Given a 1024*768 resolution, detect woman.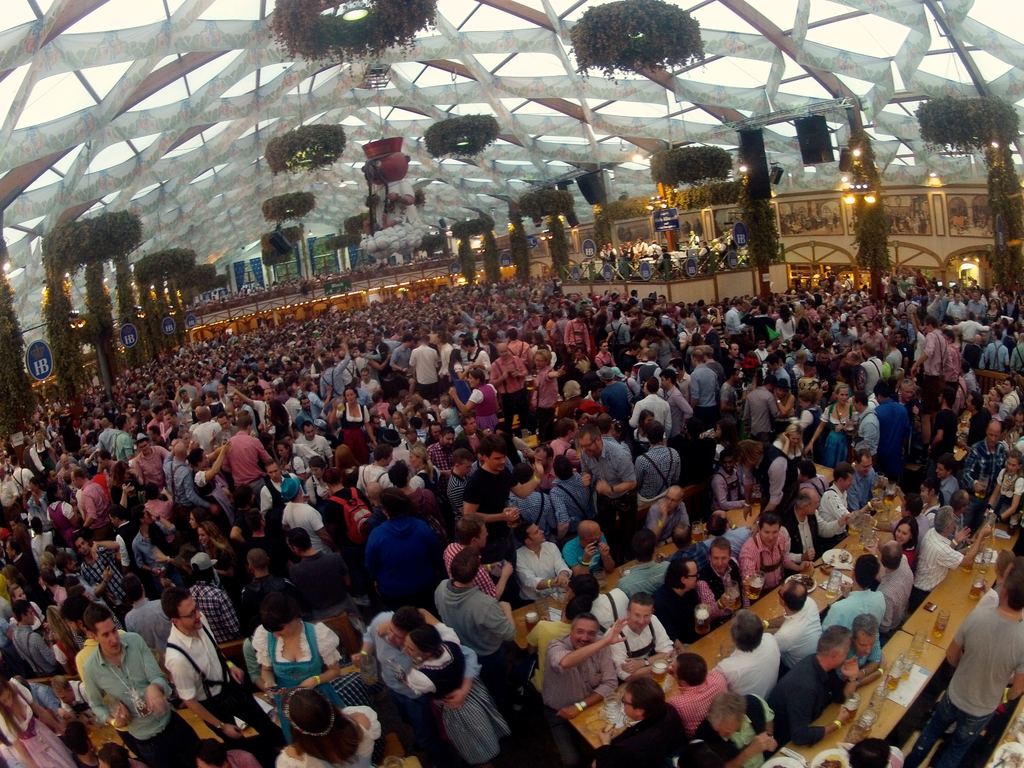
(left=0, top=673, right=78, bottom=767).
